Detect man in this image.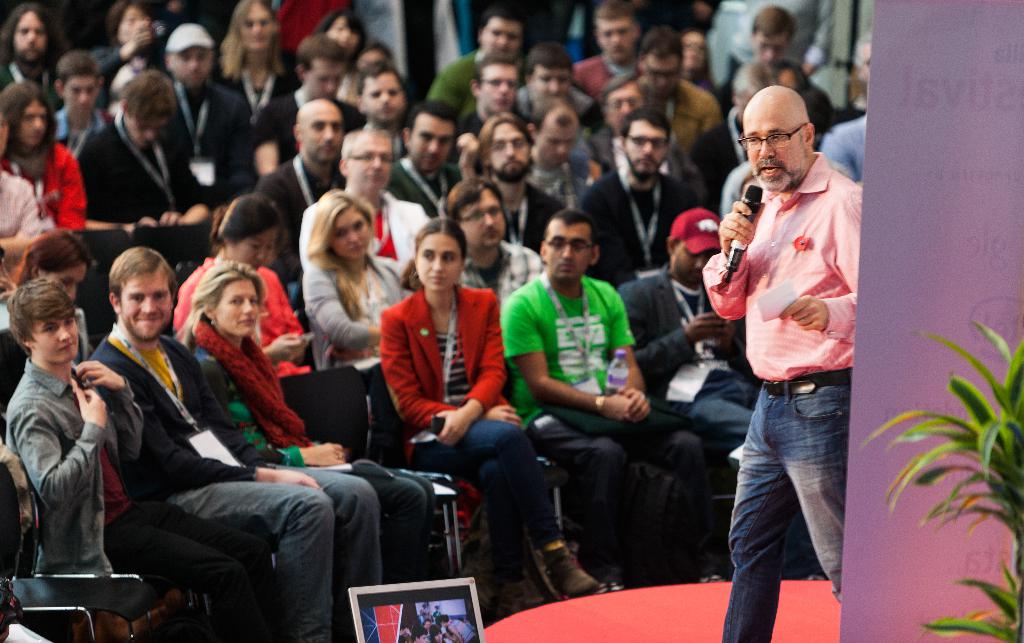
Detection: [left=715, top=8, right=838, bottom=134].
